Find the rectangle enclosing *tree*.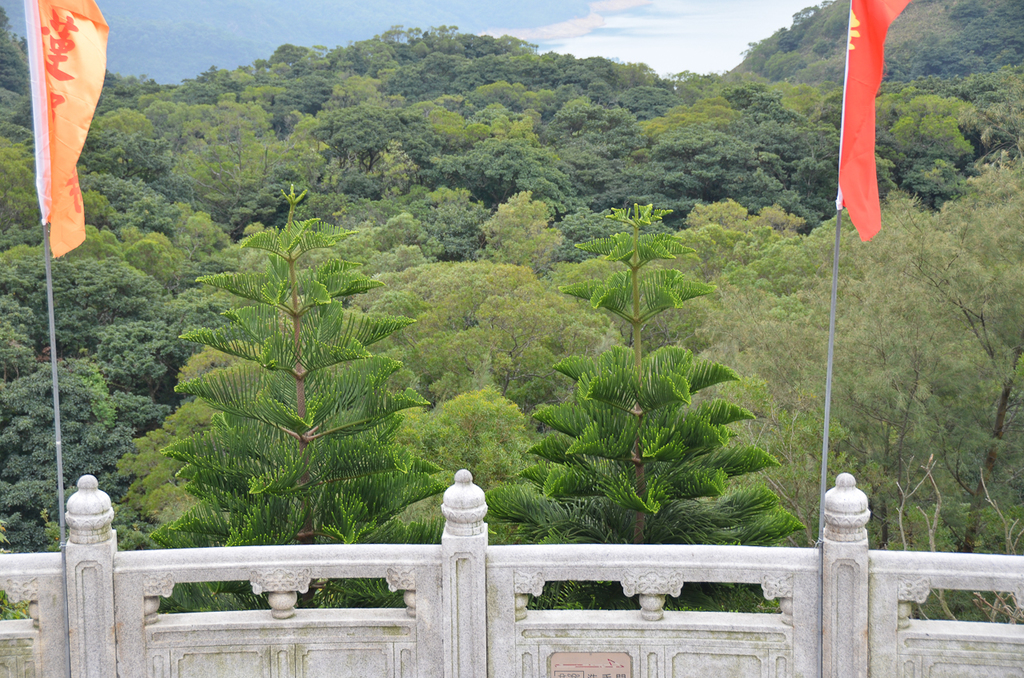
pyautogui.locateOnScreen(482, 182, 562, 251).
